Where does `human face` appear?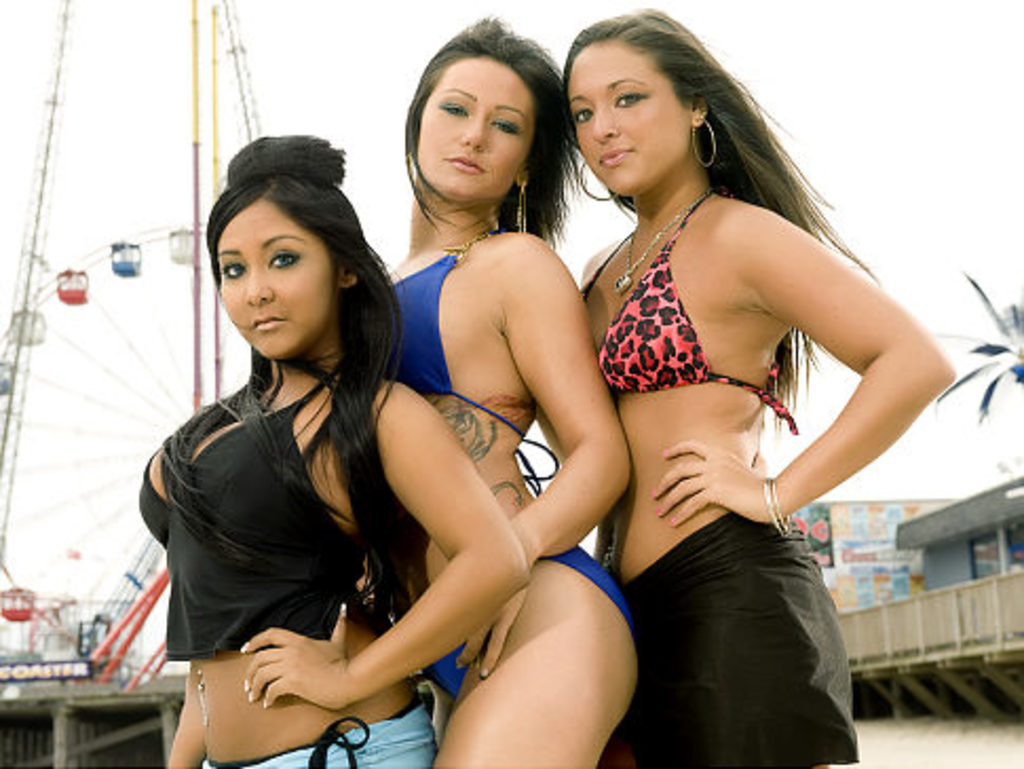
Appears at 418,55,532,199.
